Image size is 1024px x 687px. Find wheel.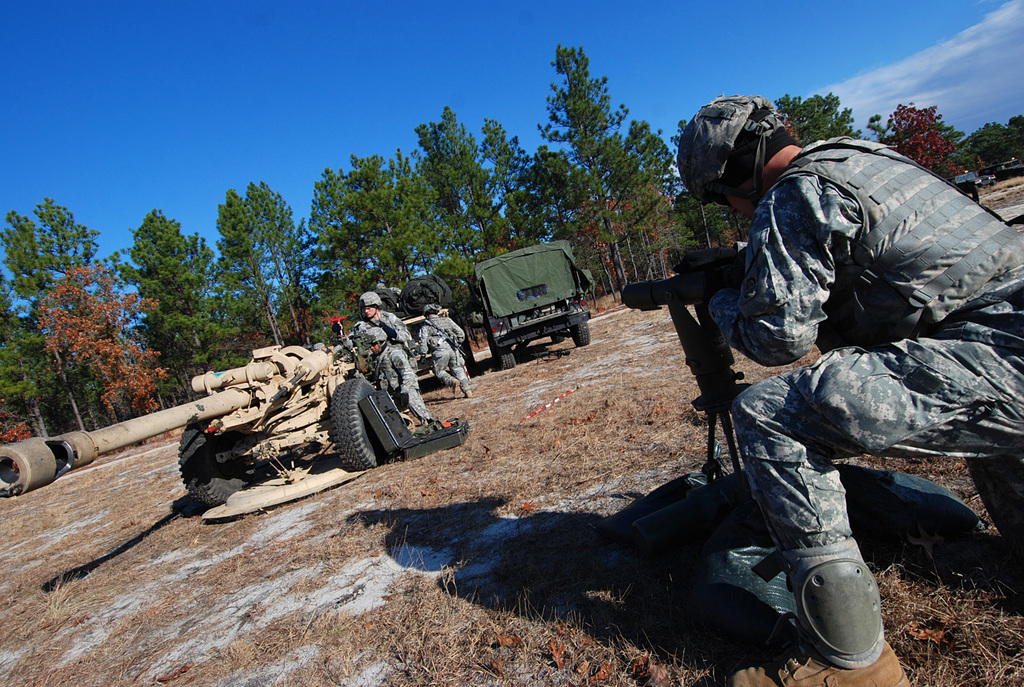
{"left": 329, "top": 377, "right": 375, "bottom": 467}.
